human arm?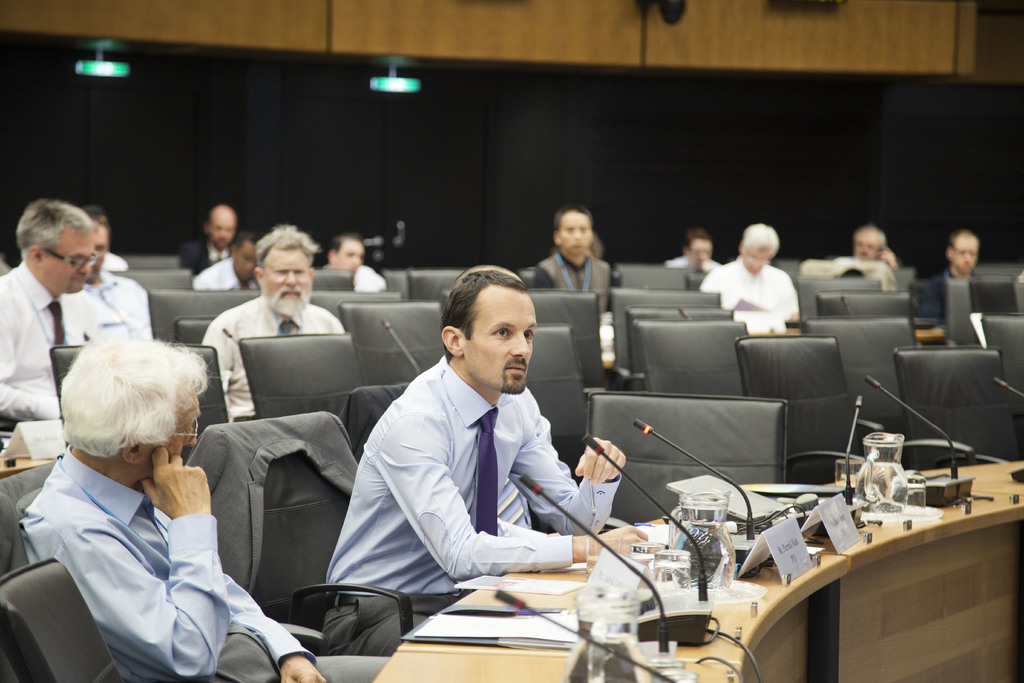
bbox=[188, 267, 236, 297]
